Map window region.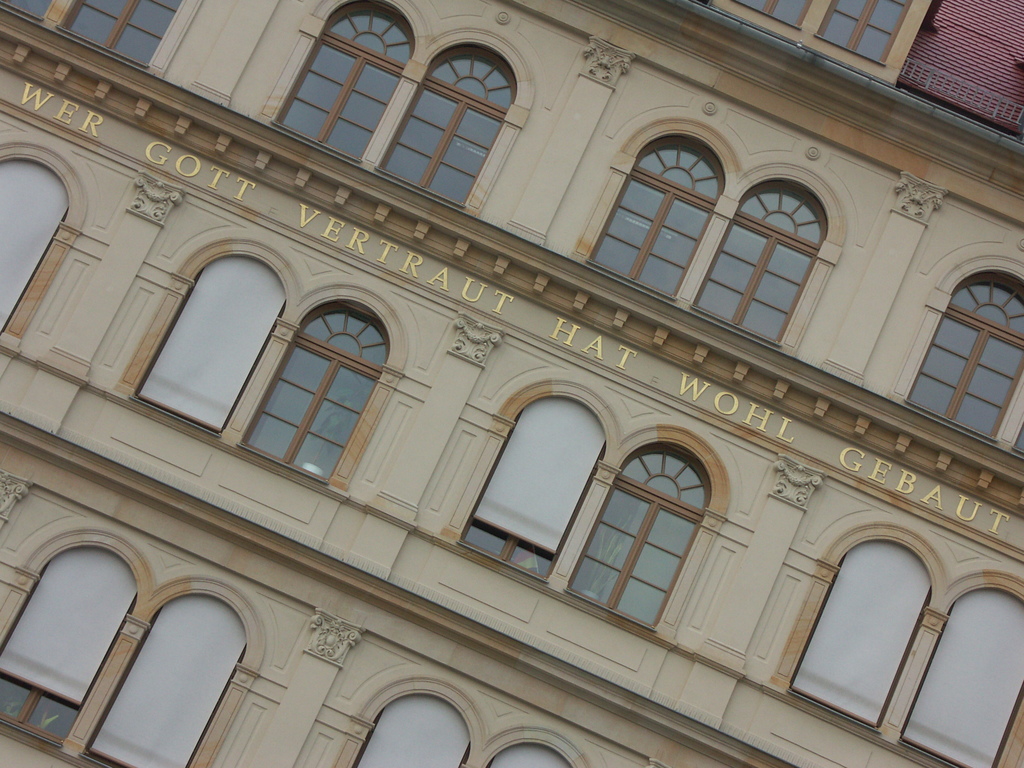
Mapped to left=139, top=239, right=286, bottom=447.
